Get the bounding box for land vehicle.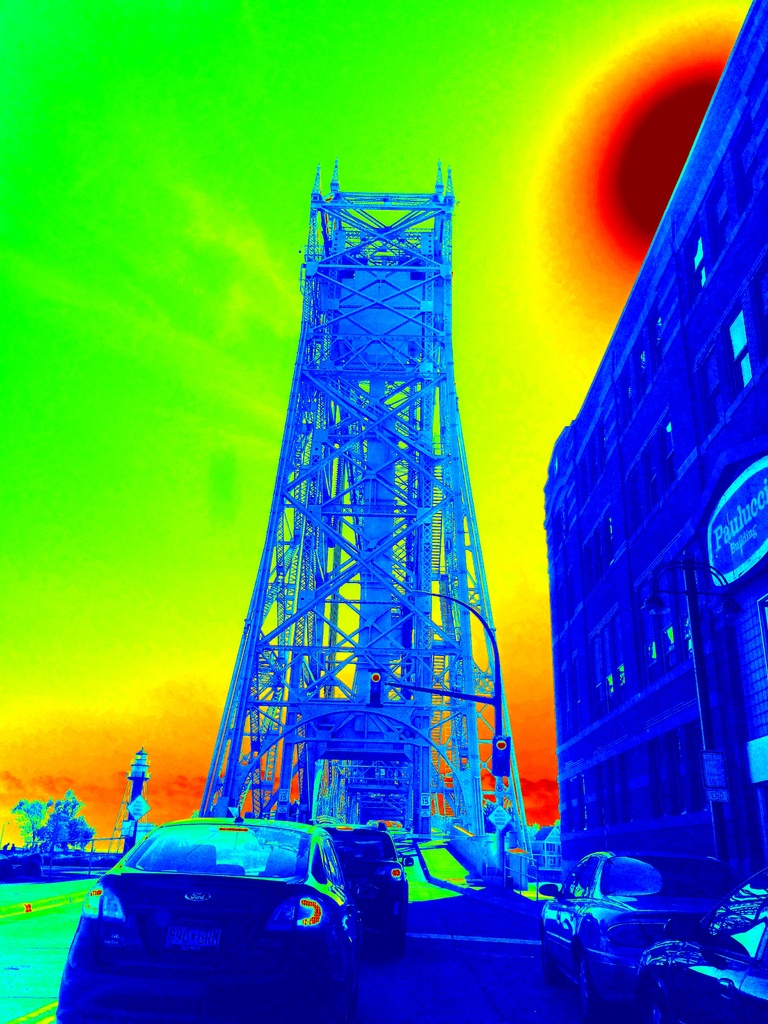
bbox=[316, 822, 417, 956].
